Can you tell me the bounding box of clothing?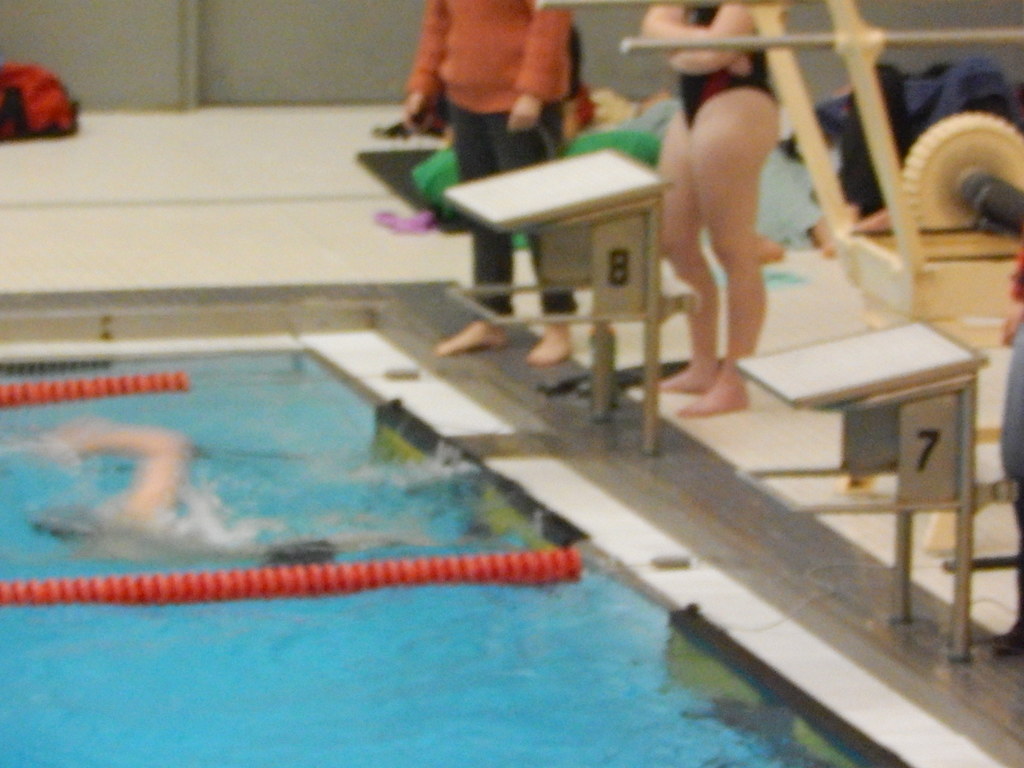
[436,99,576,314].
